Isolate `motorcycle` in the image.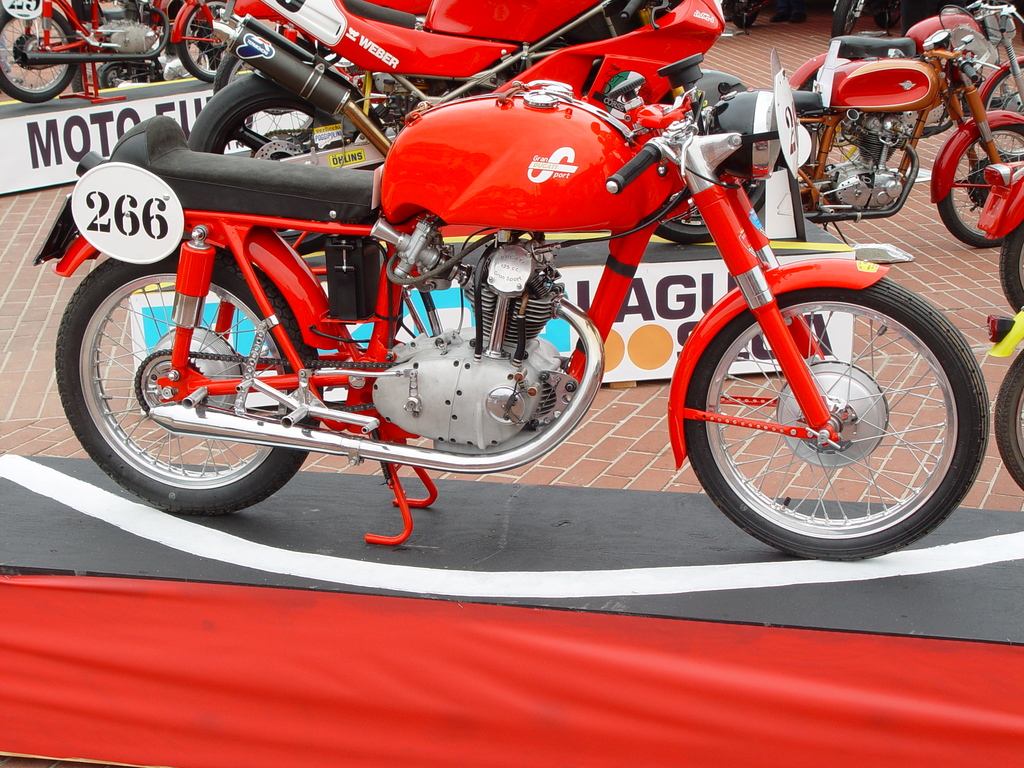
Isolated region: left=0, top=0, right=166, bottom=98.
